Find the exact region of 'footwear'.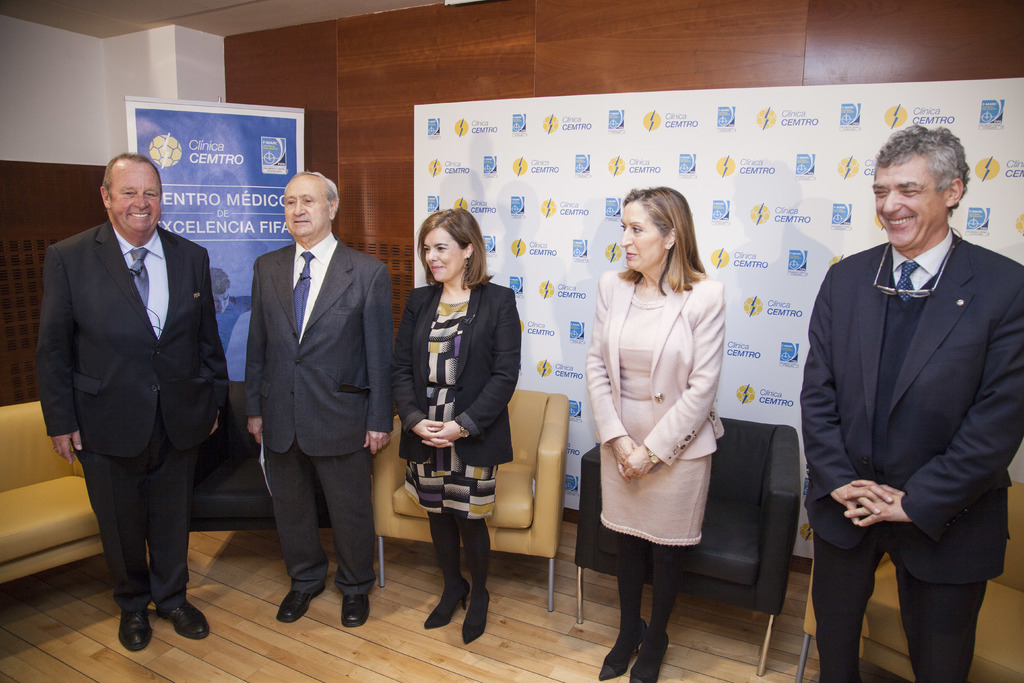
Exact region: pyautogui.locateOnScreen(460, 587, 492, 644).
